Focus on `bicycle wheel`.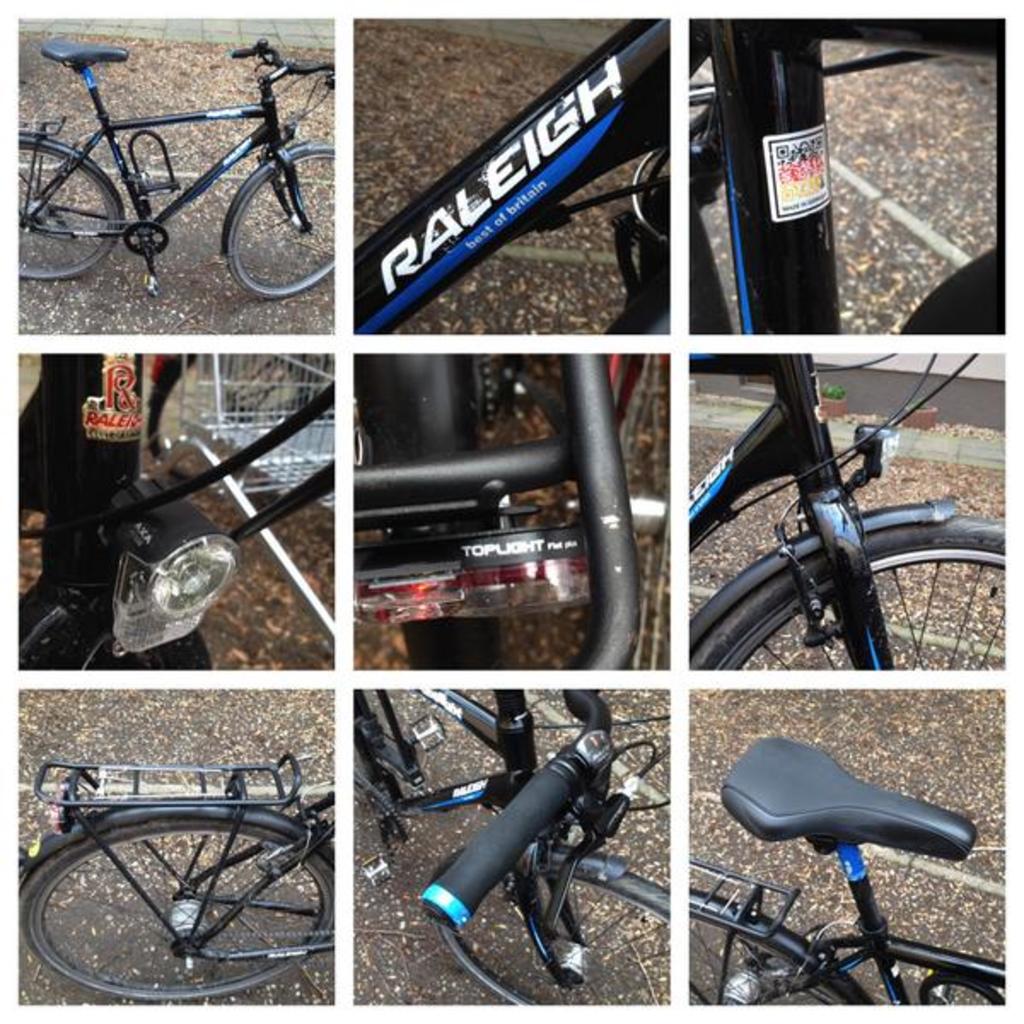
Focused at [x1=10, y1=130, x2=119, y2=285].
